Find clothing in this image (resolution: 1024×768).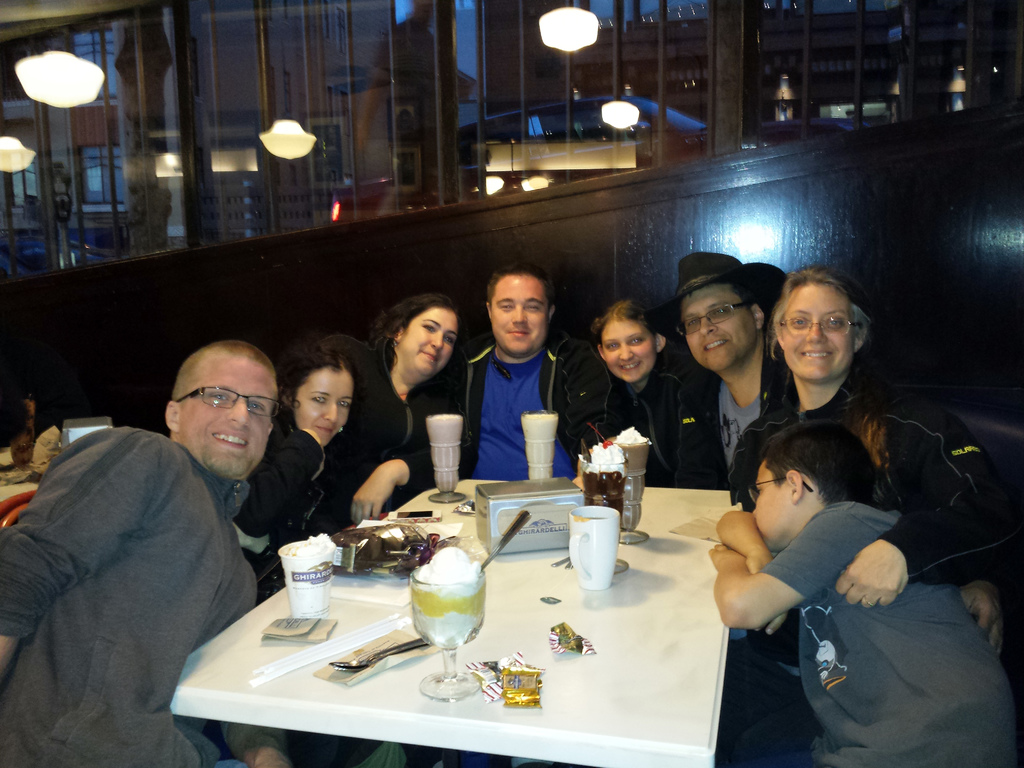
(661,246,799,490).
